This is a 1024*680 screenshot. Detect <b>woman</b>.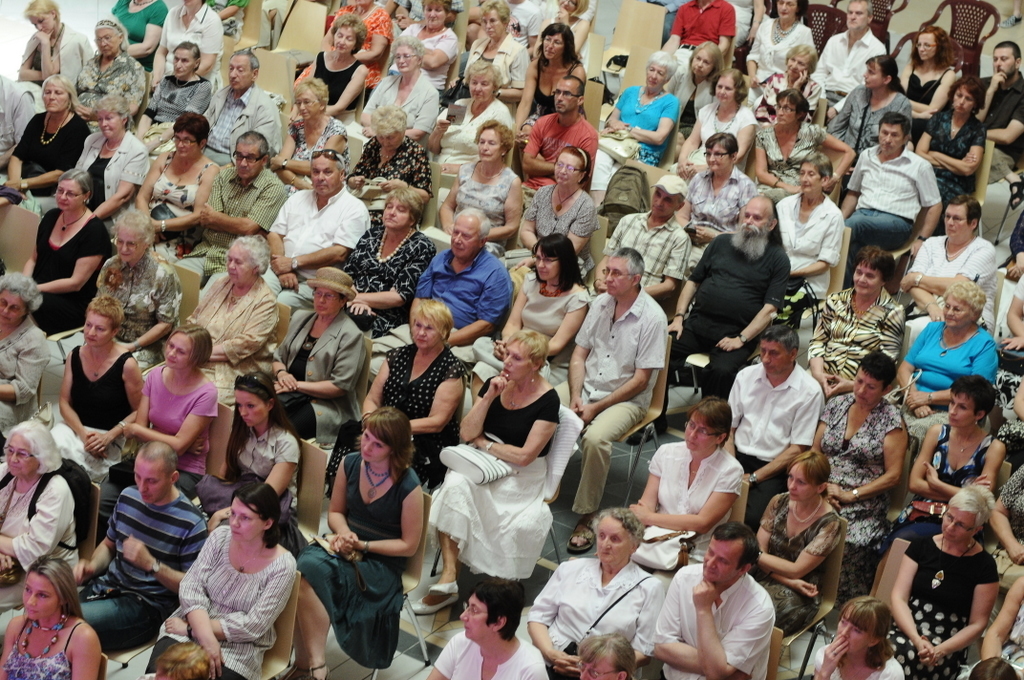
detection(666, 70, 757, 176).
